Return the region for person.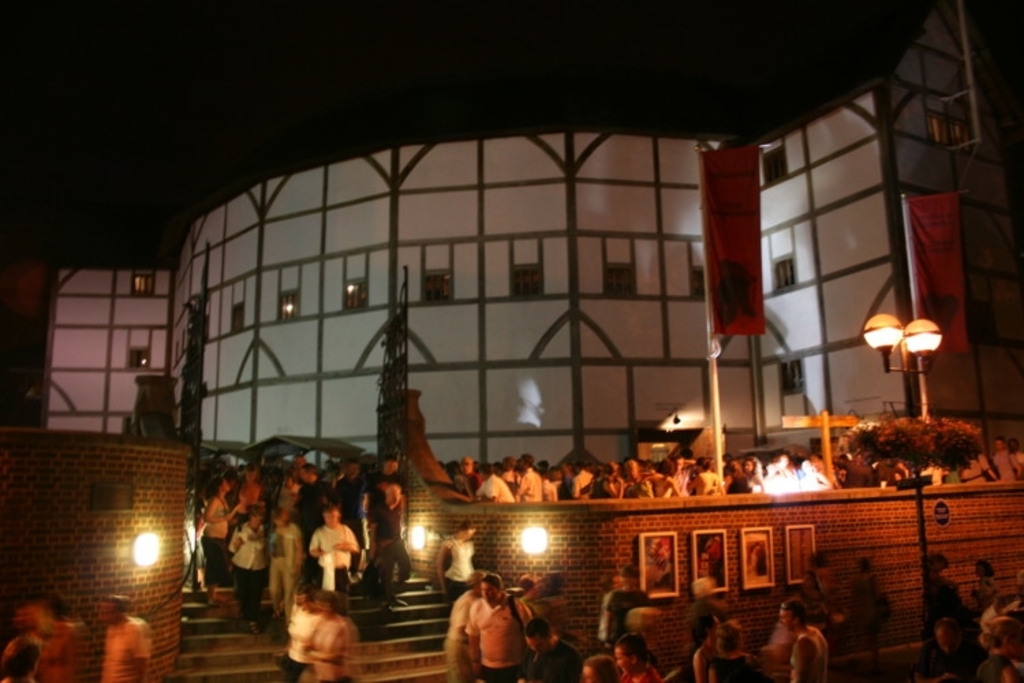
left=324, top=460, right=362, bottom=522.
